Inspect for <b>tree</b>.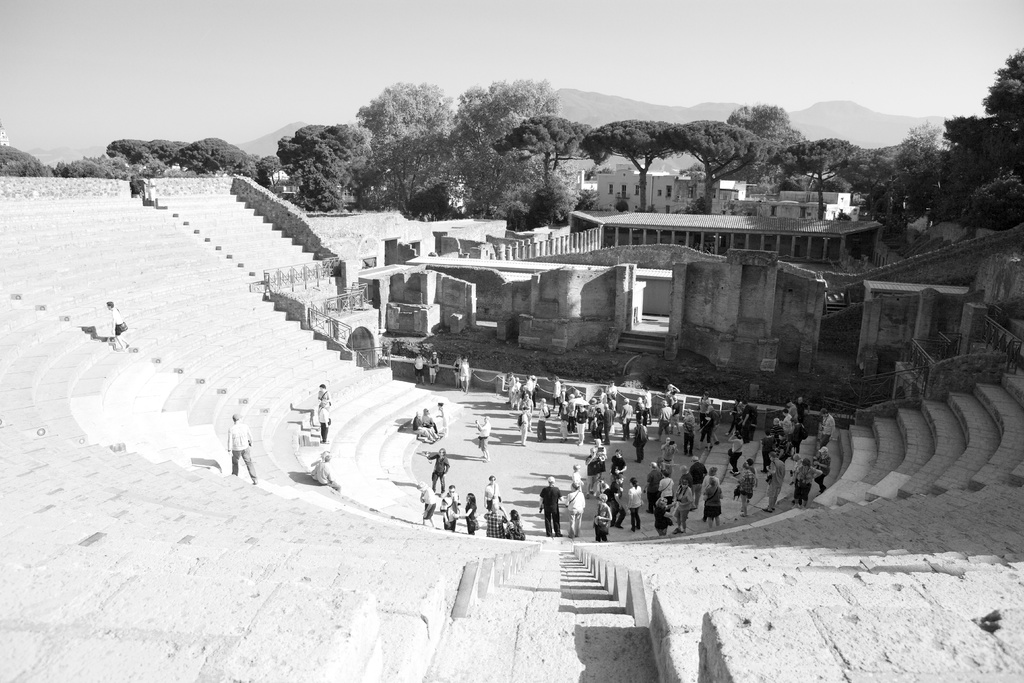
Inspection: 272,125,364,205.
